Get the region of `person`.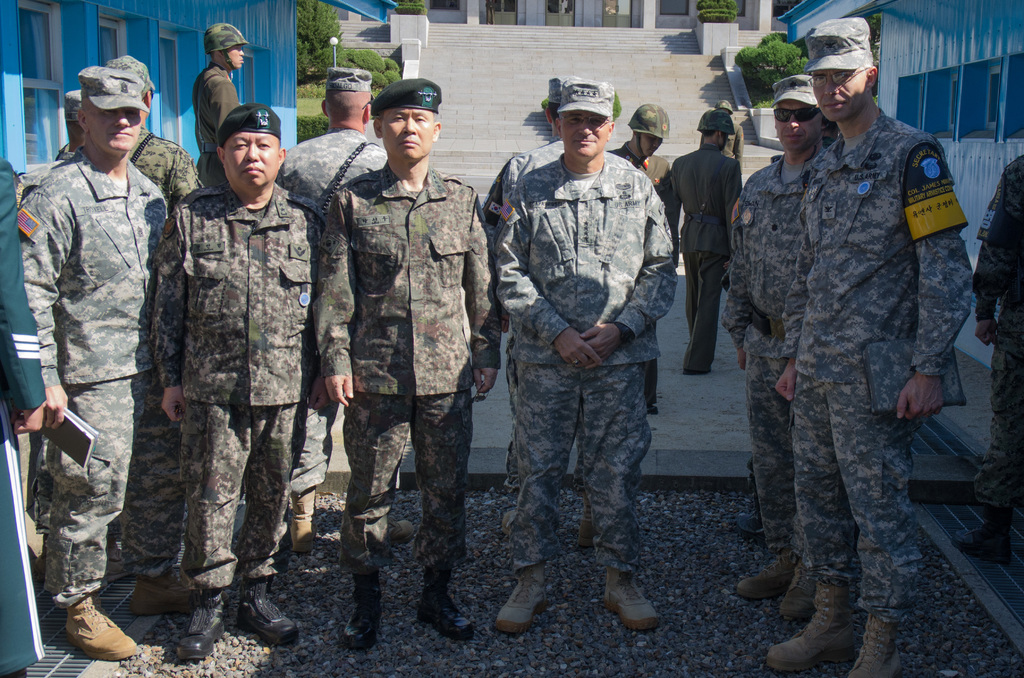
312, 71, 502, 649.
